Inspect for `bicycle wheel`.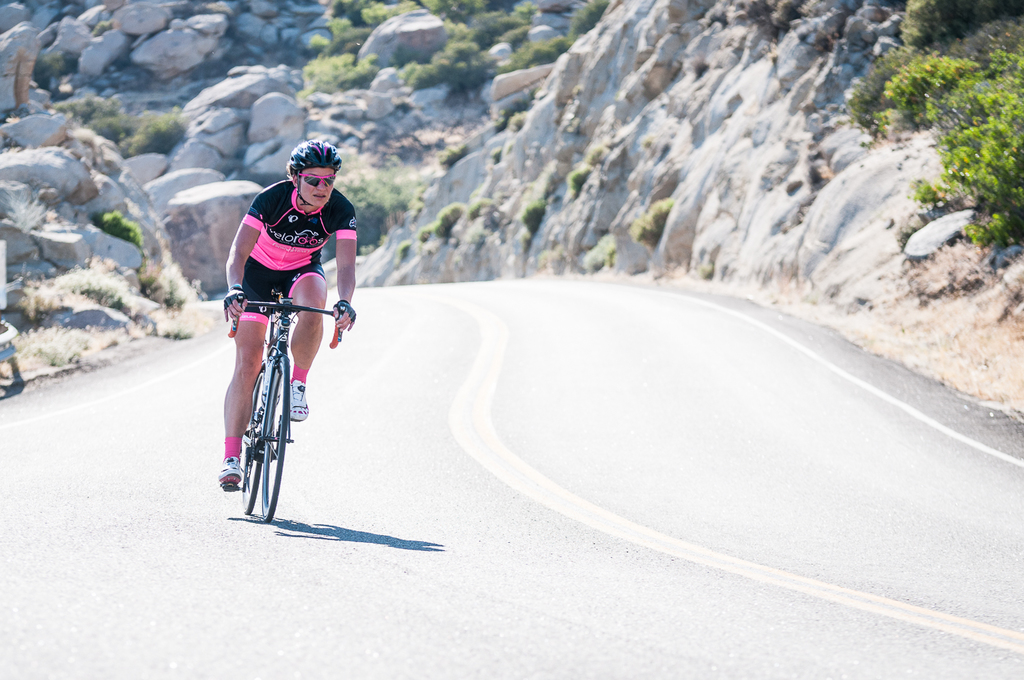
Inspection: 239:365:266:514.
